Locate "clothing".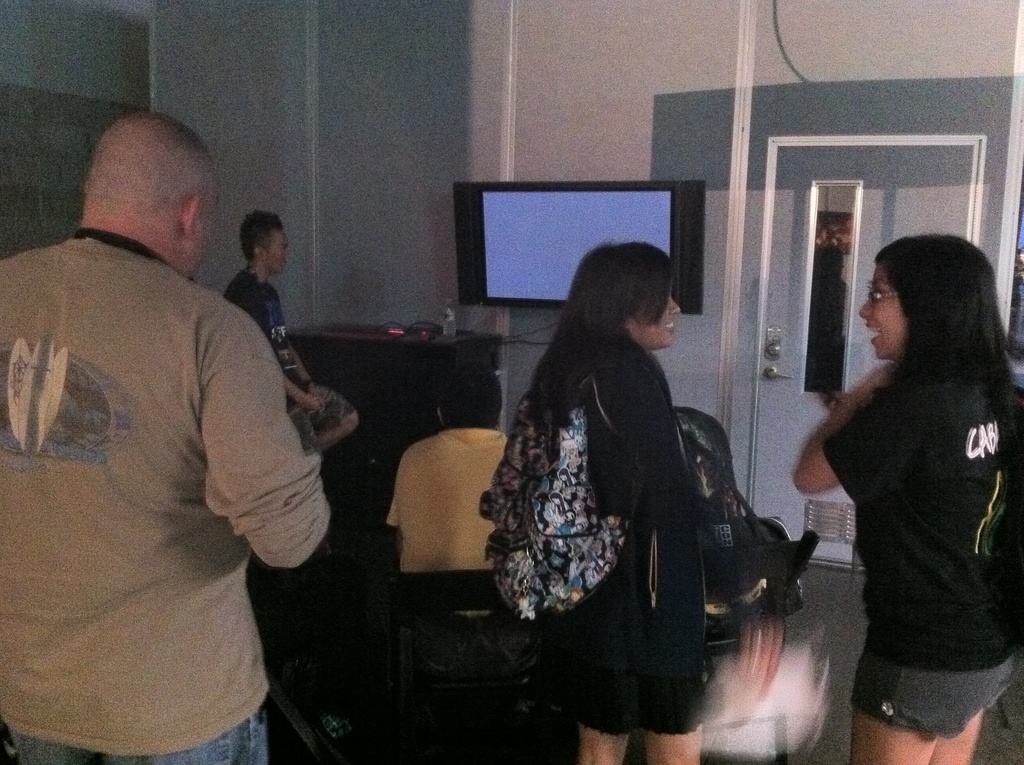
Bounding box: bbox=(389, 427, 541, 677).
